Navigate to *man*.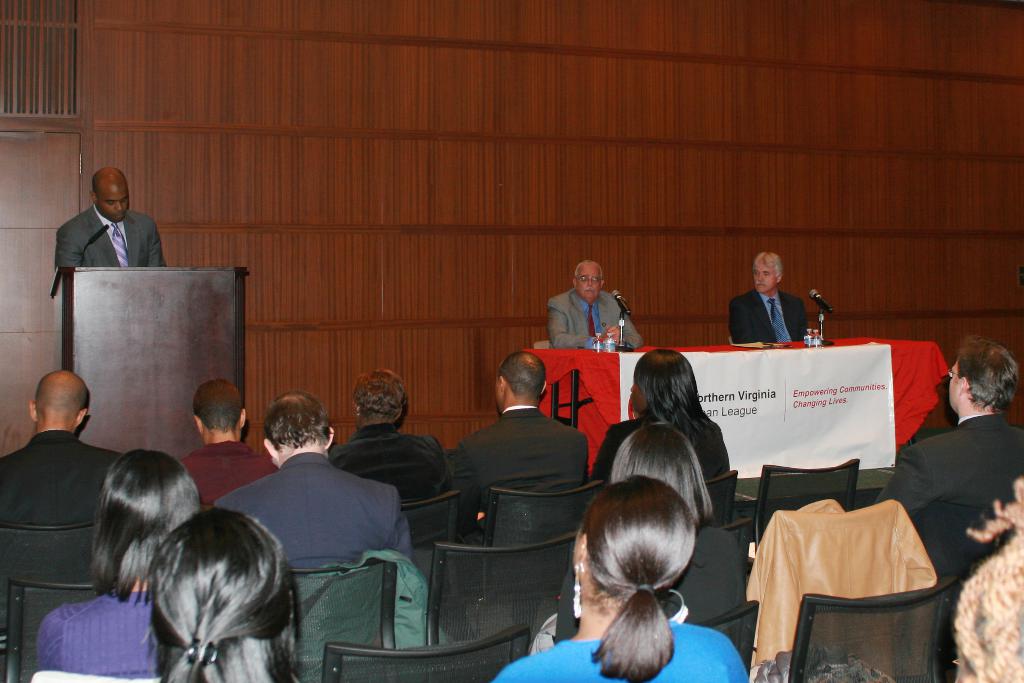
Navigation target: {"x1": 1, "y1": 367, "x2": 127, "y2": 524}.
